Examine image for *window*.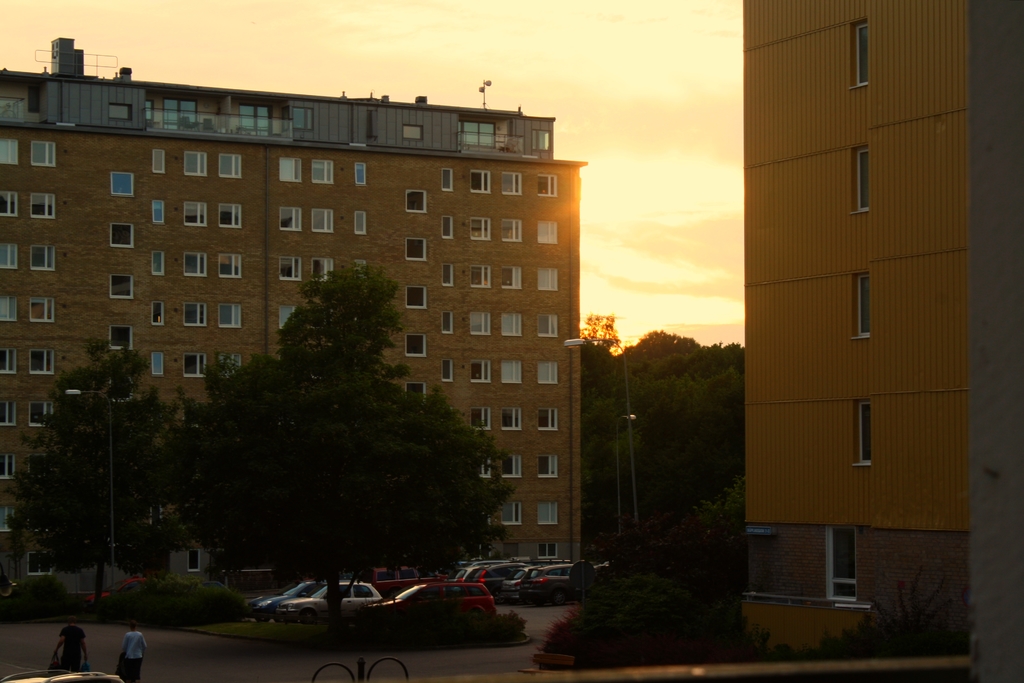
Examination result: region(109, 275, 134, 297).
